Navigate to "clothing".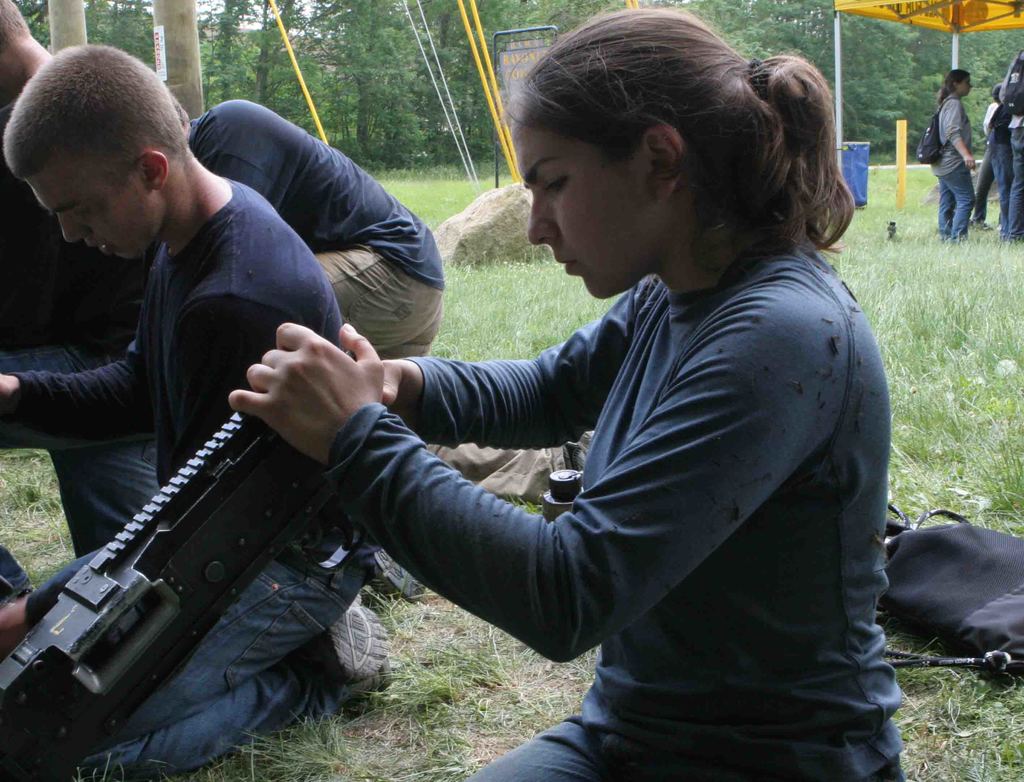
Navigation target: bbox=[0, 174, 377, 781].
